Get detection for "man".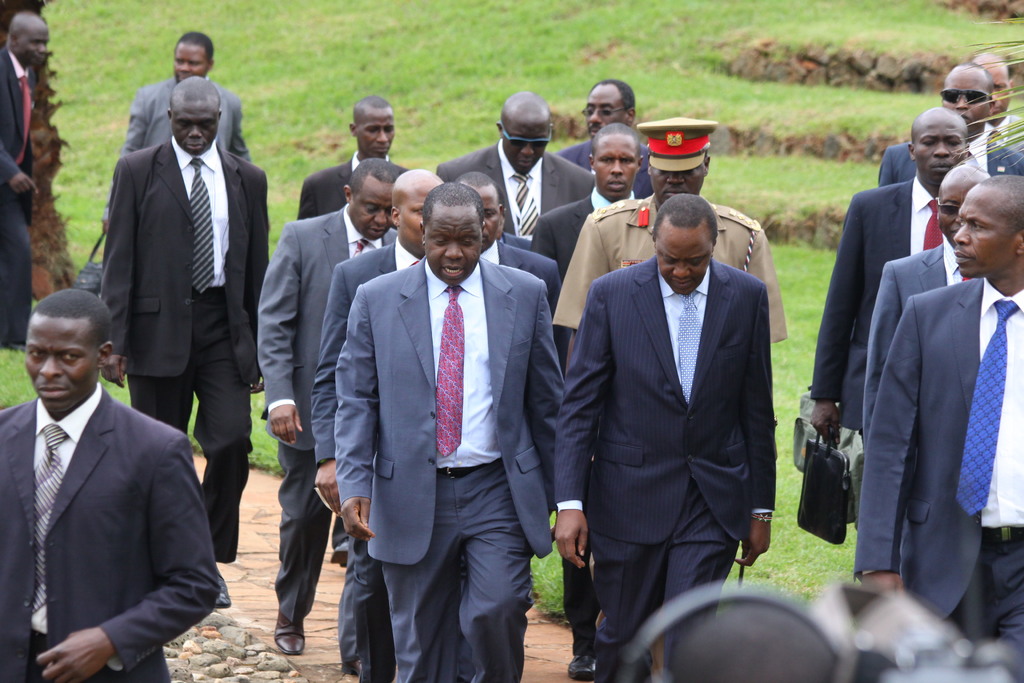
Detection: [left=97, top=74, right=270, bottom=611].
